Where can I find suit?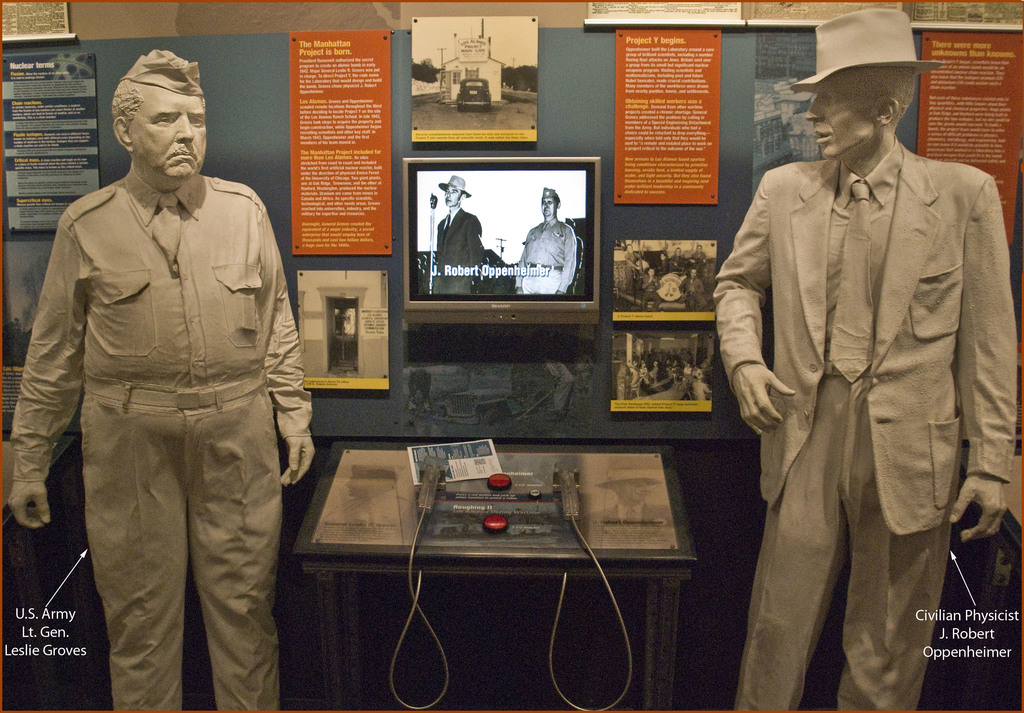
You can find it at pyautogui.locateOnScreen(723, 32, 993, 706).
